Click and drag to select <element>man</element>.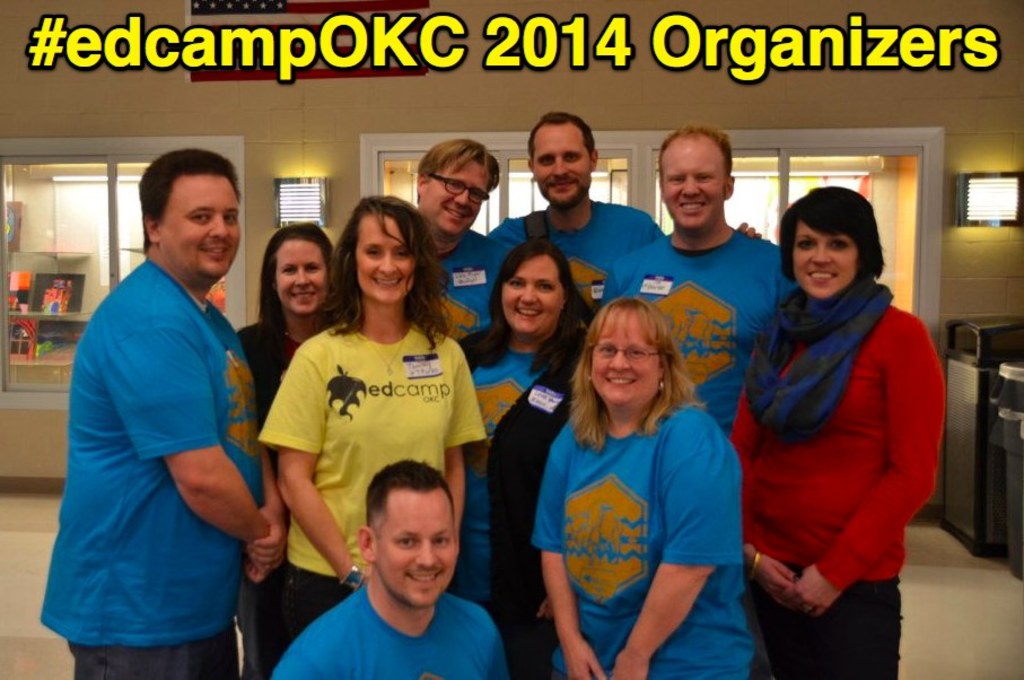
Selection: (484, 106, 667, 308).
